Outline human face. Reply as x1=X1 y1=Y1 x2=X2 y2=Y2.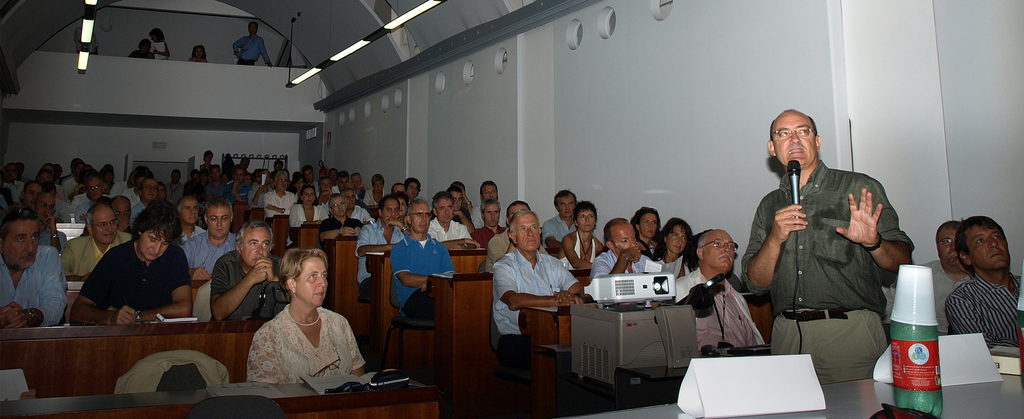
x1=611 y1=224 x2=637 y2=255.
